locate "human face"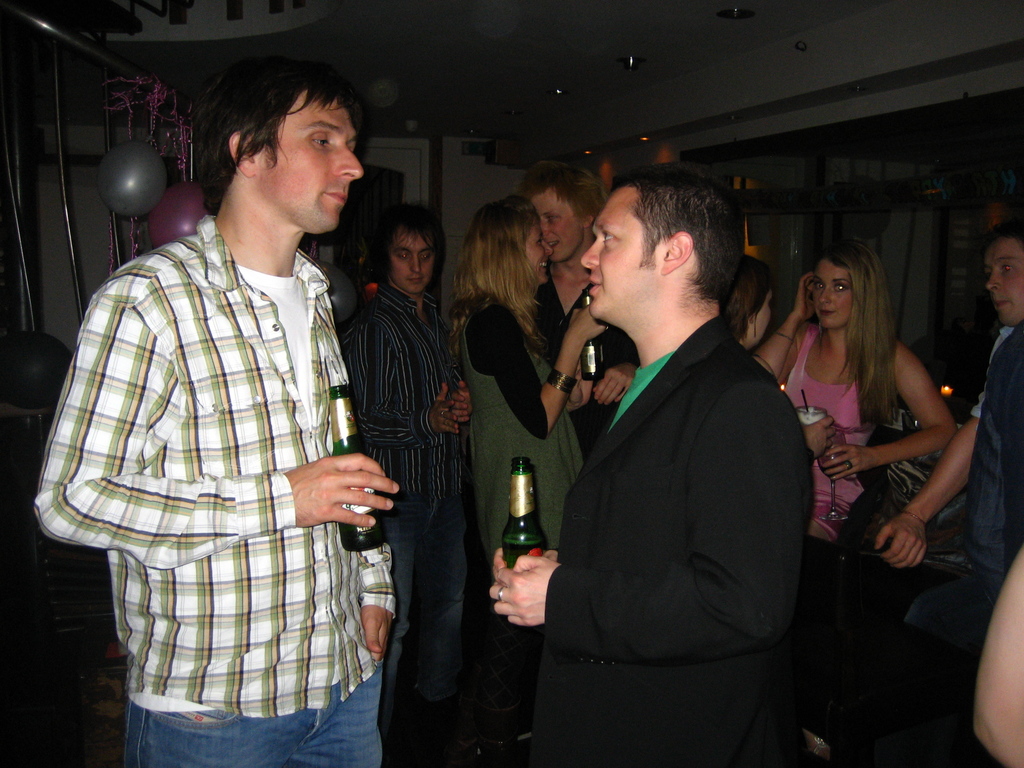
259, 103, 365, 246
